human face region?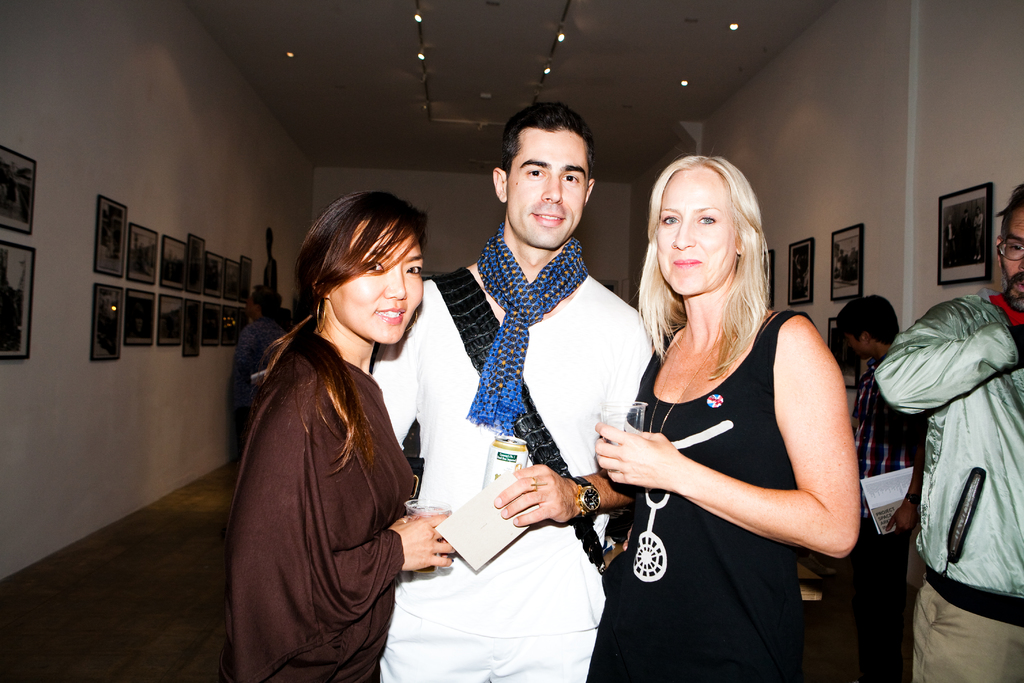
x1=842 y1=334 x2=868 y2=356
